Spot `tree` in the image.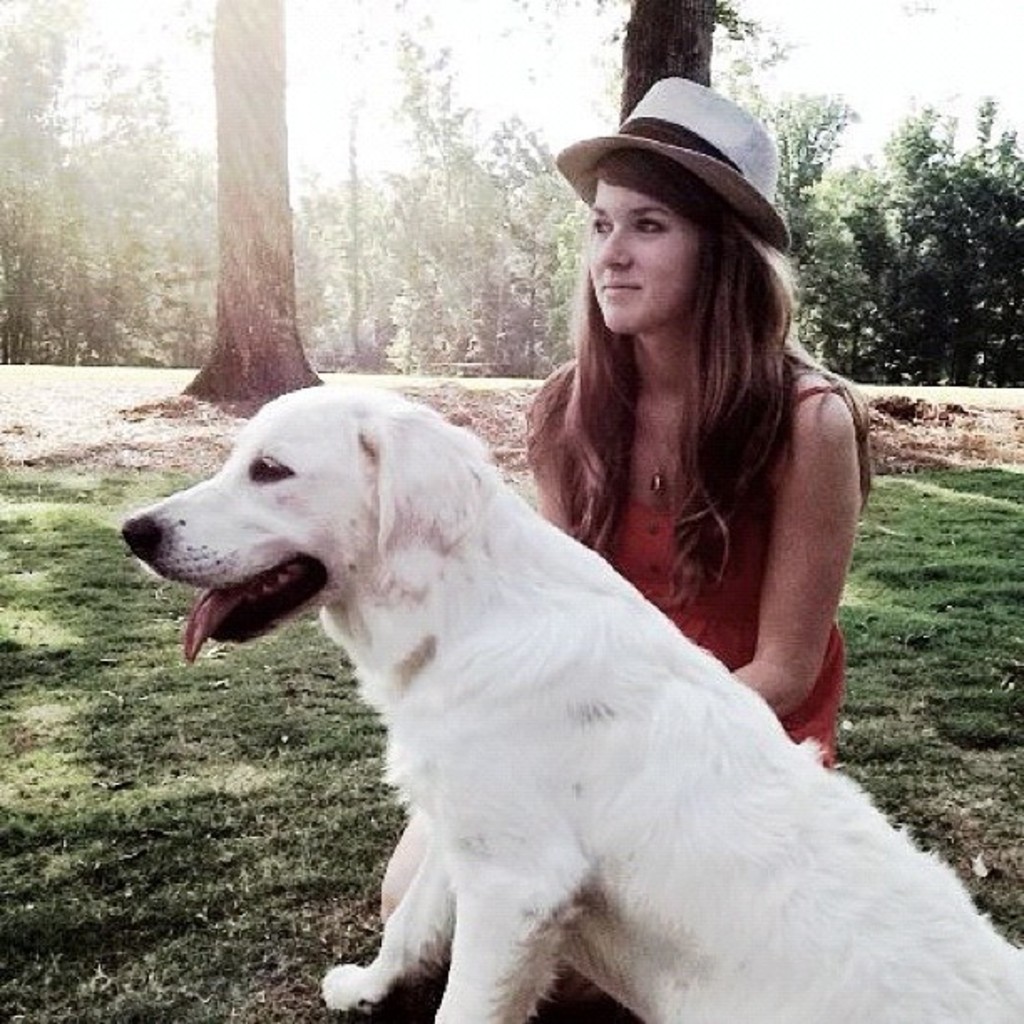
`tree` found at <region>172, 0, 318, 395</region>.
